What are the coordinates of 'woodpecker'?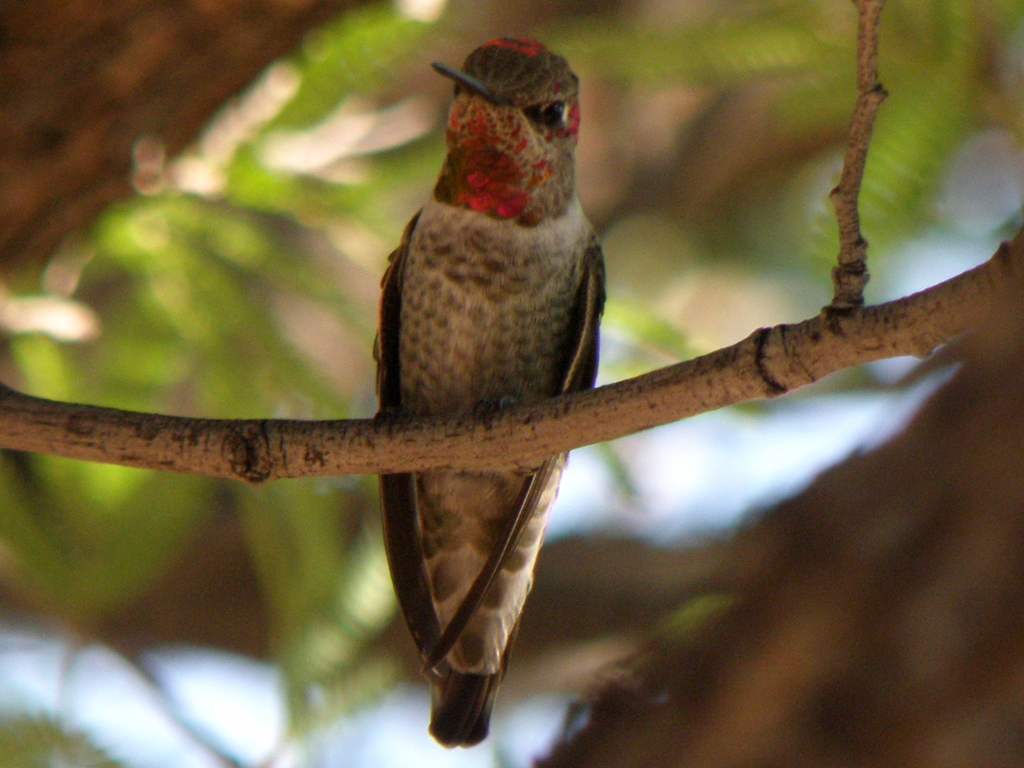
left=358, top=27, right=628, bottom=752.
